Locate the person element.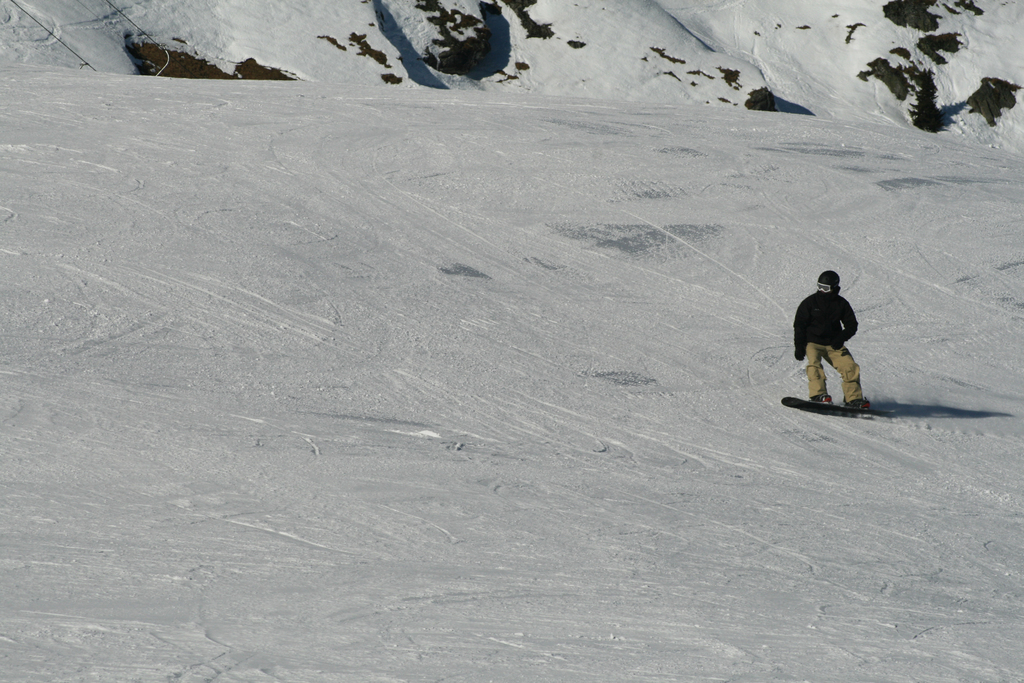
Element bbox: box=[785, 261, 897, 431].
